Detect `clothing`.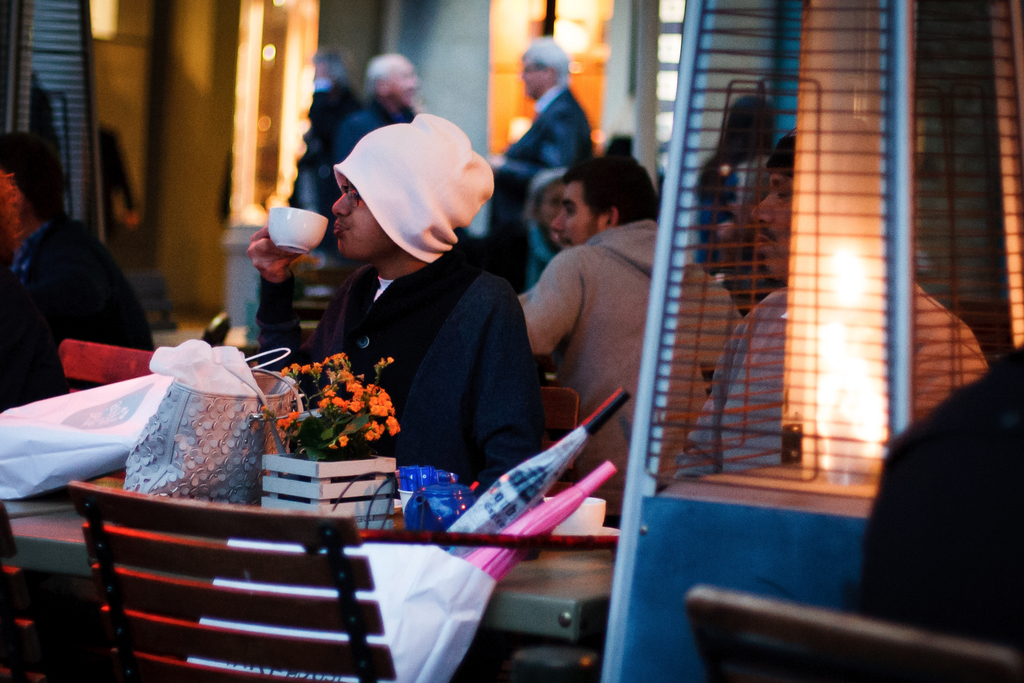
Detected at {"x1": 863, "y1": 338, "x2": 1023, "y2": 659}.
